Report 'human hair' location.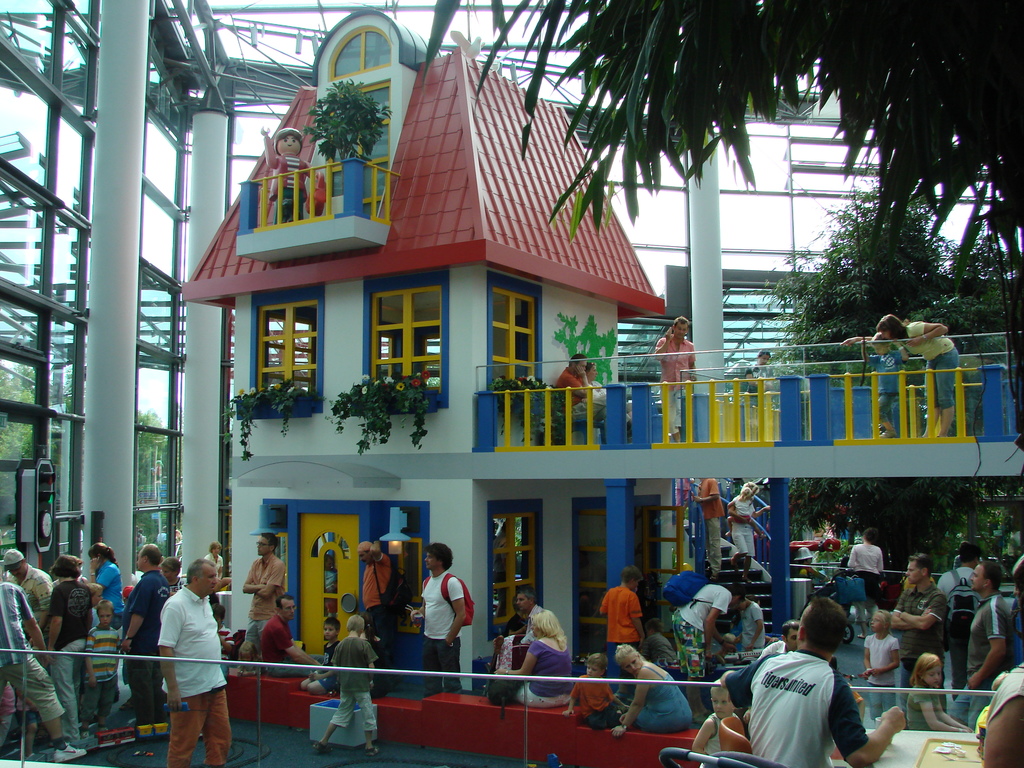
Report: bbox=(746, 483, 758, 490).
